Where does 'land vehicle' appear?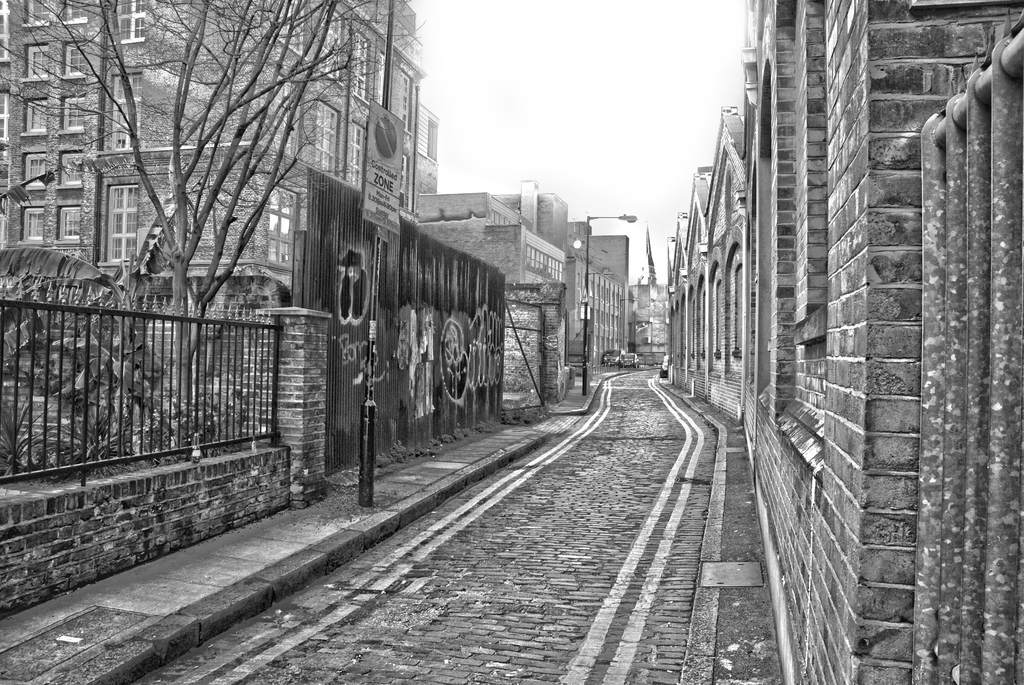
Appears at bbox=(619, 355, 635, 366).
